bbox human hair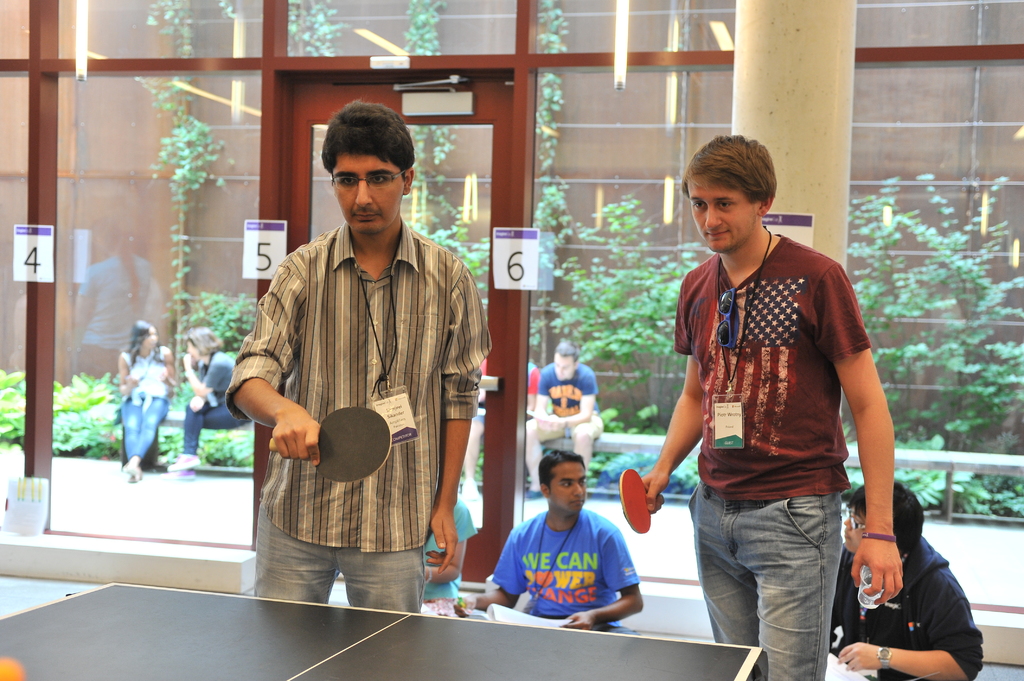
crop(846, 479, 926, 553)
